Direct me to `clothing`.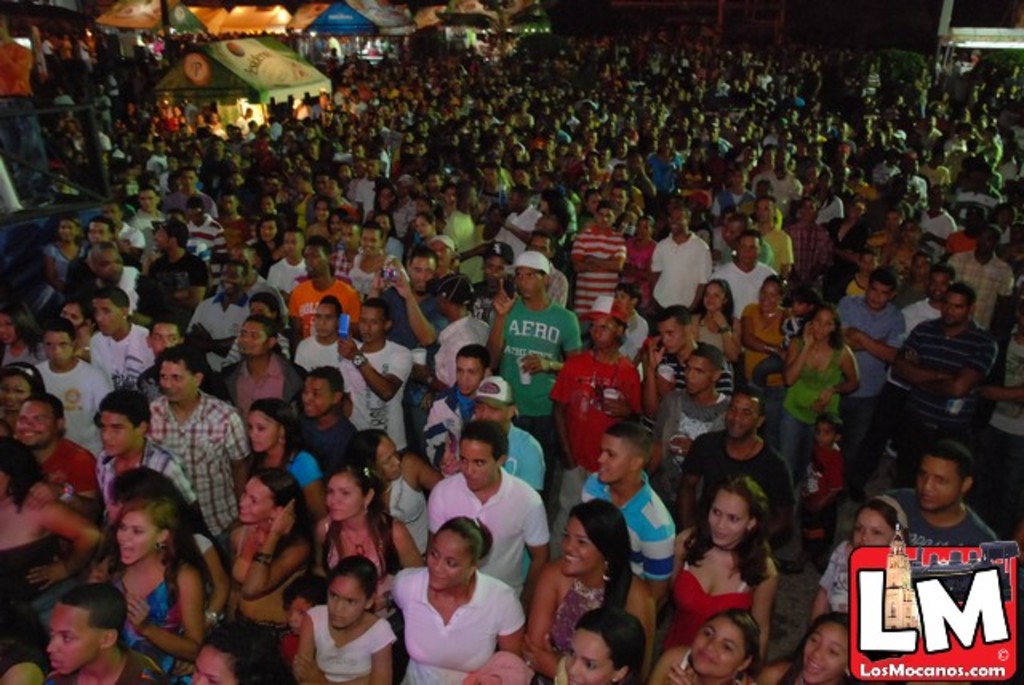
Direction: l=952, t=246, r=1010, b=331.
